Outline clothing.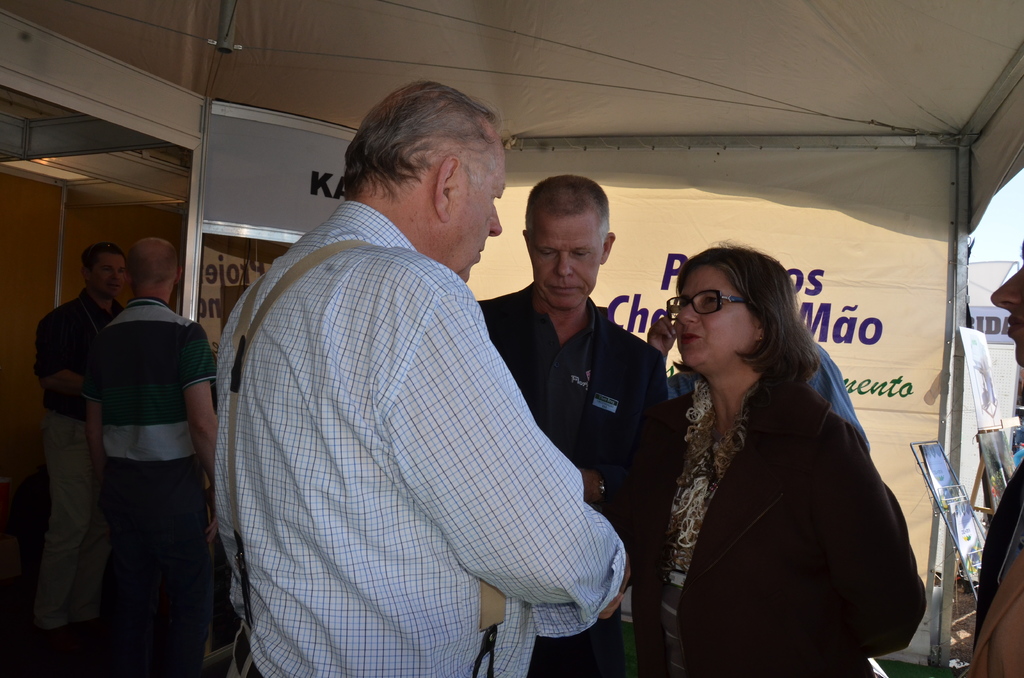
Outline: <region>471, 275, 673, 662</region>.
